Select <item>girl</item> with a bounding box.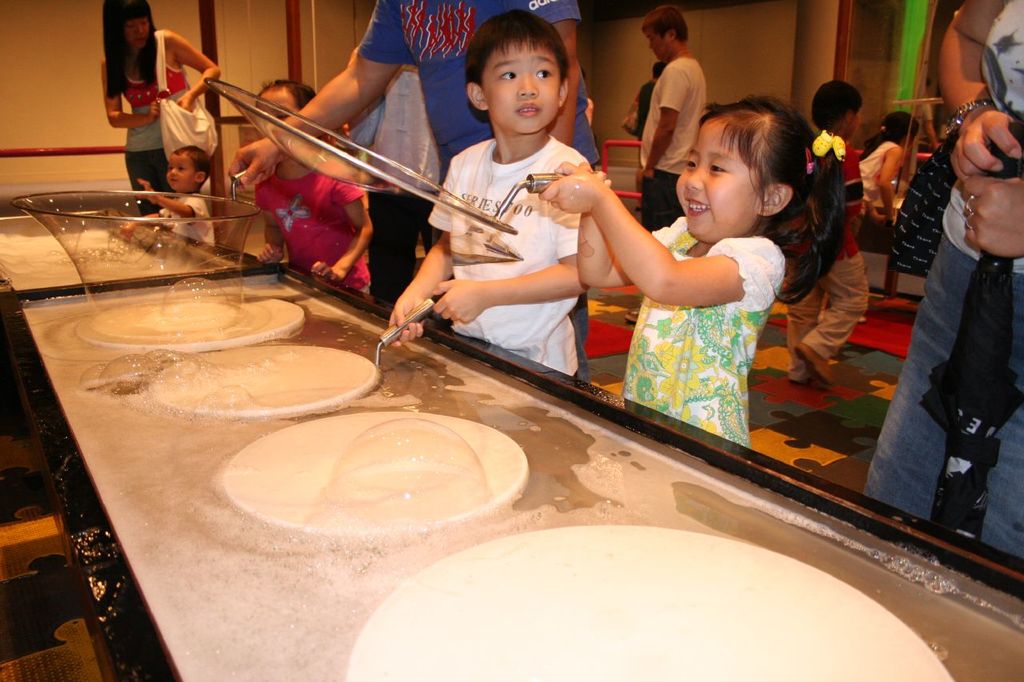
pyautogui.locateOnScreen(855, 110, 922, 250).
